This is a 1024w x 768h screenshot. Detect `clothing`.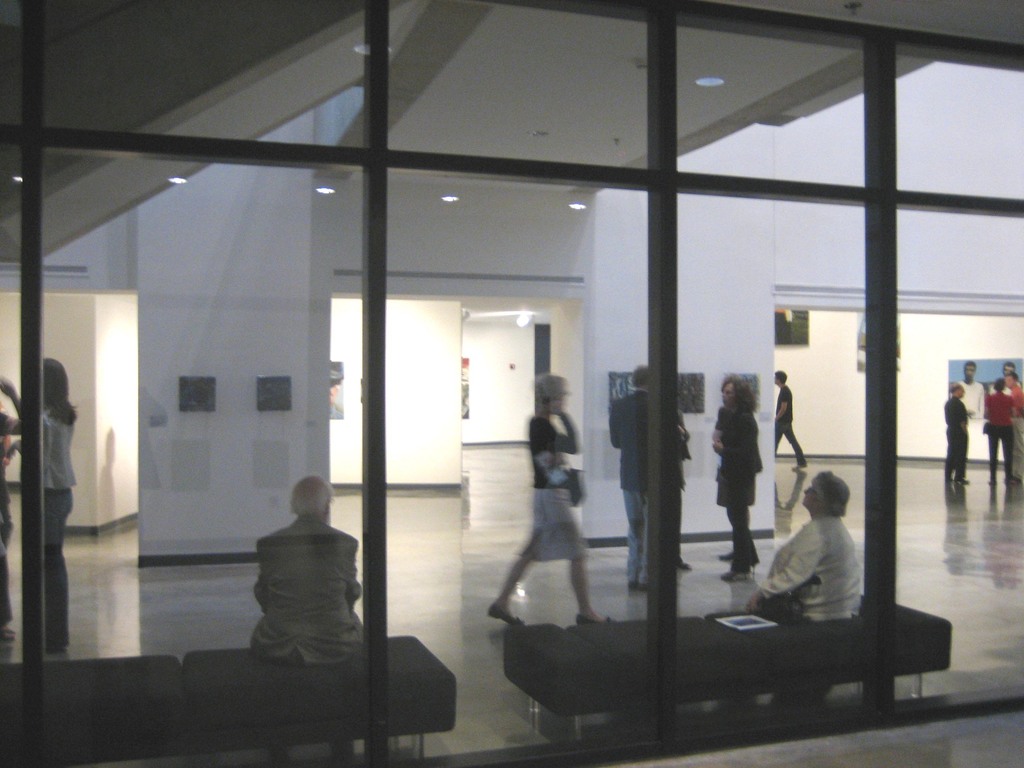
left=981, top=385, right=1009, bottom=484.
